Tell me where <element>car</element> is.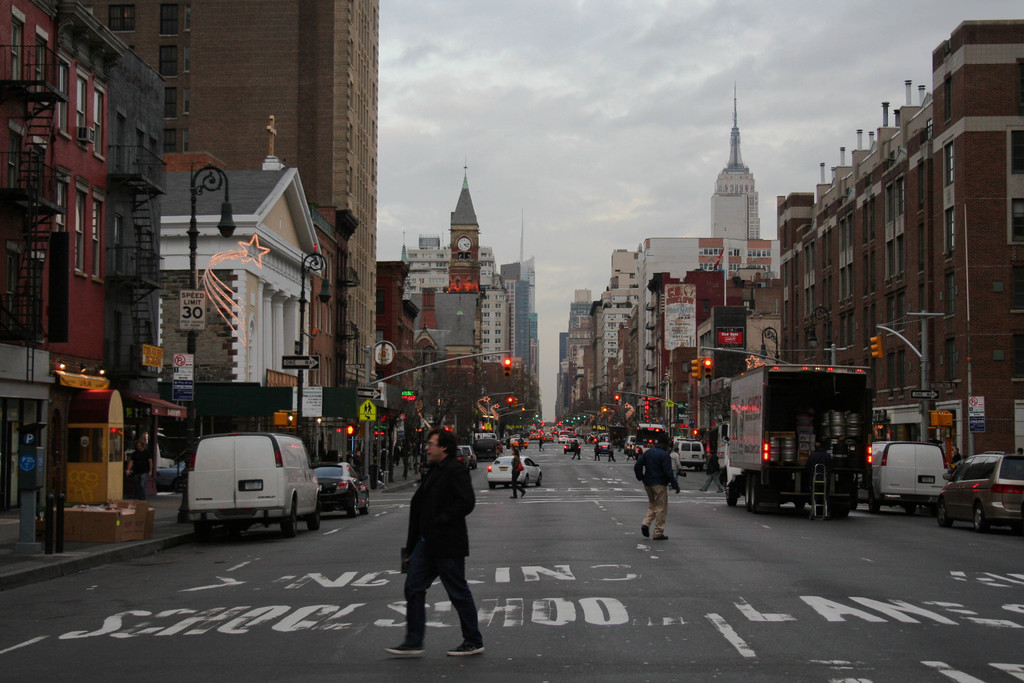
<element>car</element> is at (456,447,471,474).
